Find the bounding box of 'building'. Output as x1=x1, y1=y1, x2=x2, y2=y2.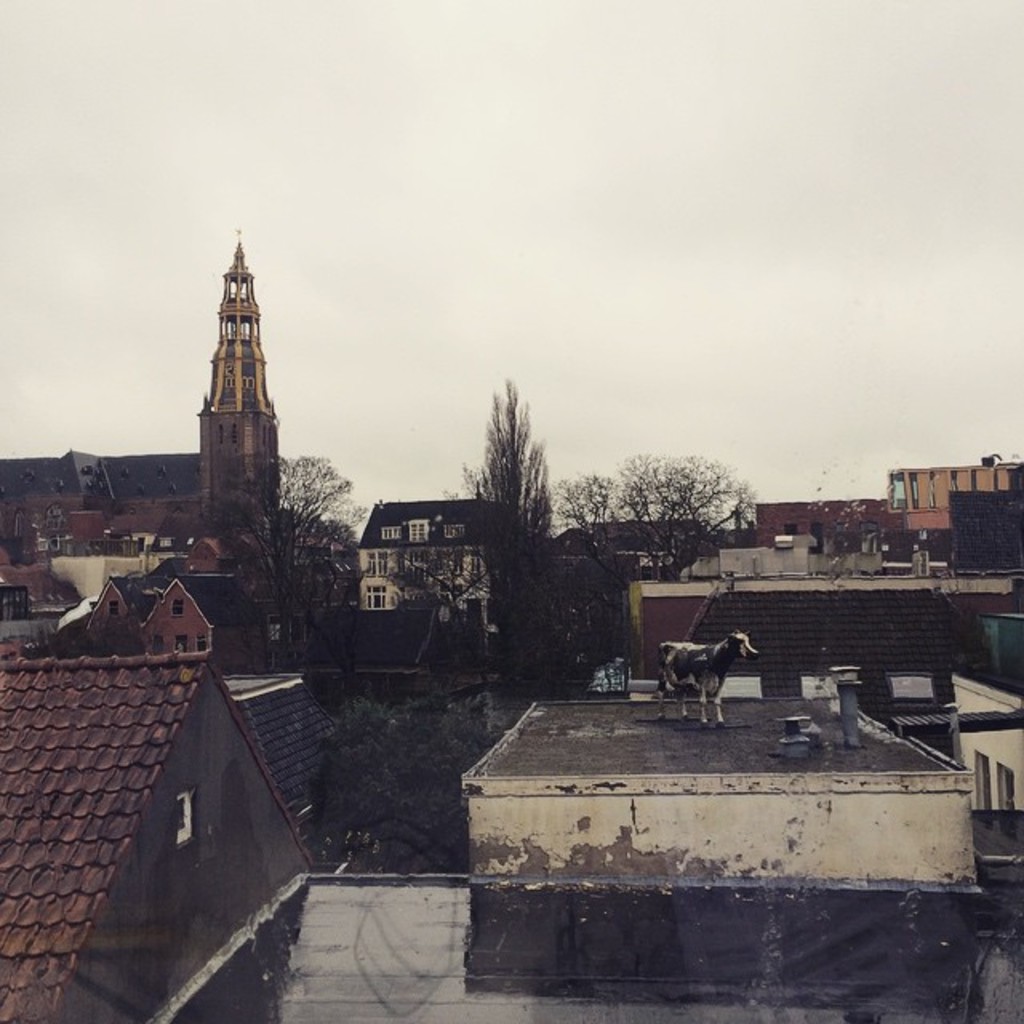
x1=0, y1=648, x2=318, y2=1022.
